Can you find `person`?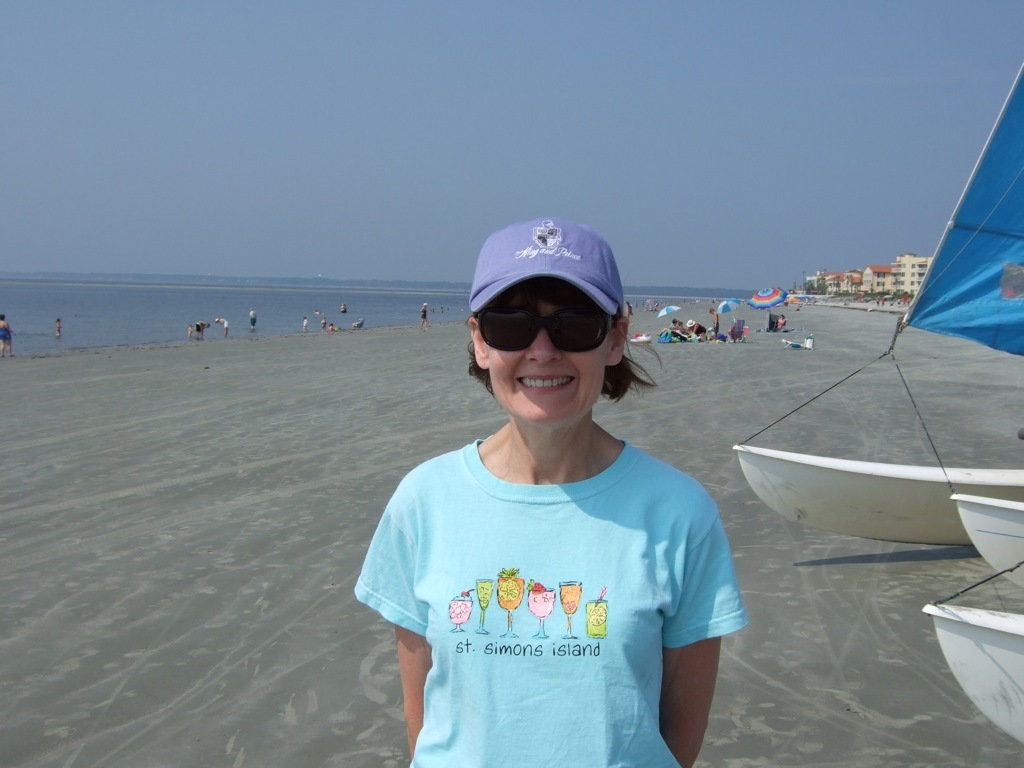
Yes, bounding box: x1=359, y1=219, x2=749, y2=767.
